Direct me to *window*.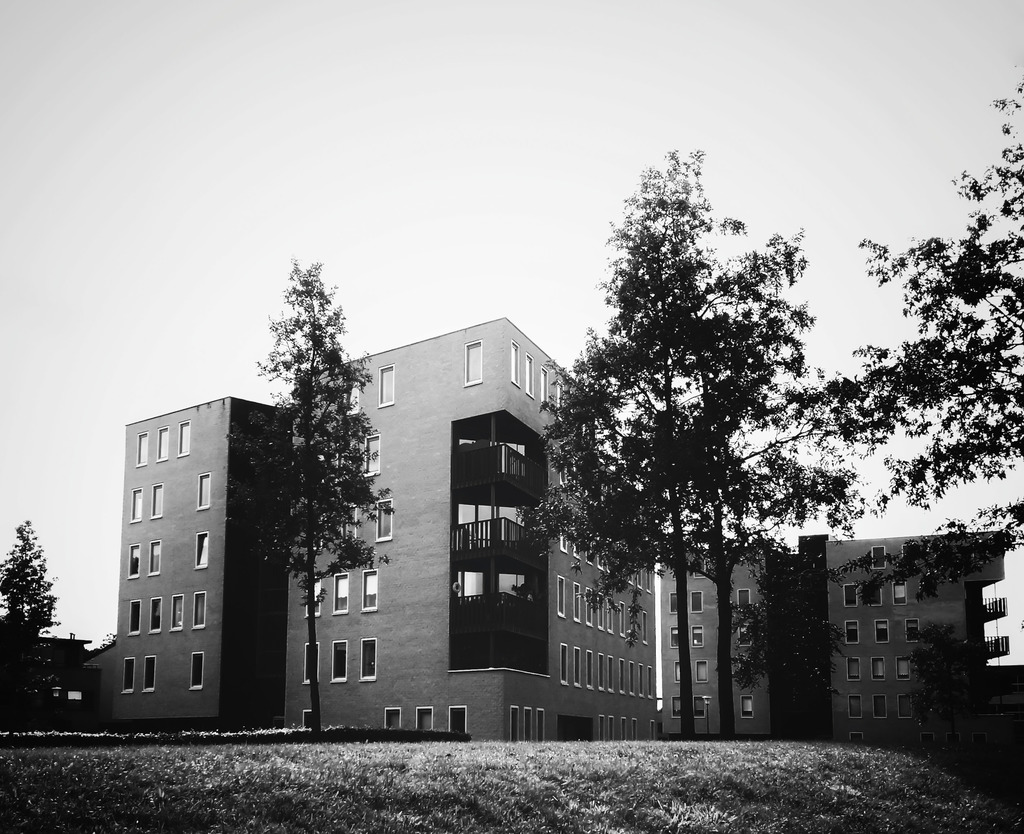
Direction: rect(669, 692, 682, 716).
